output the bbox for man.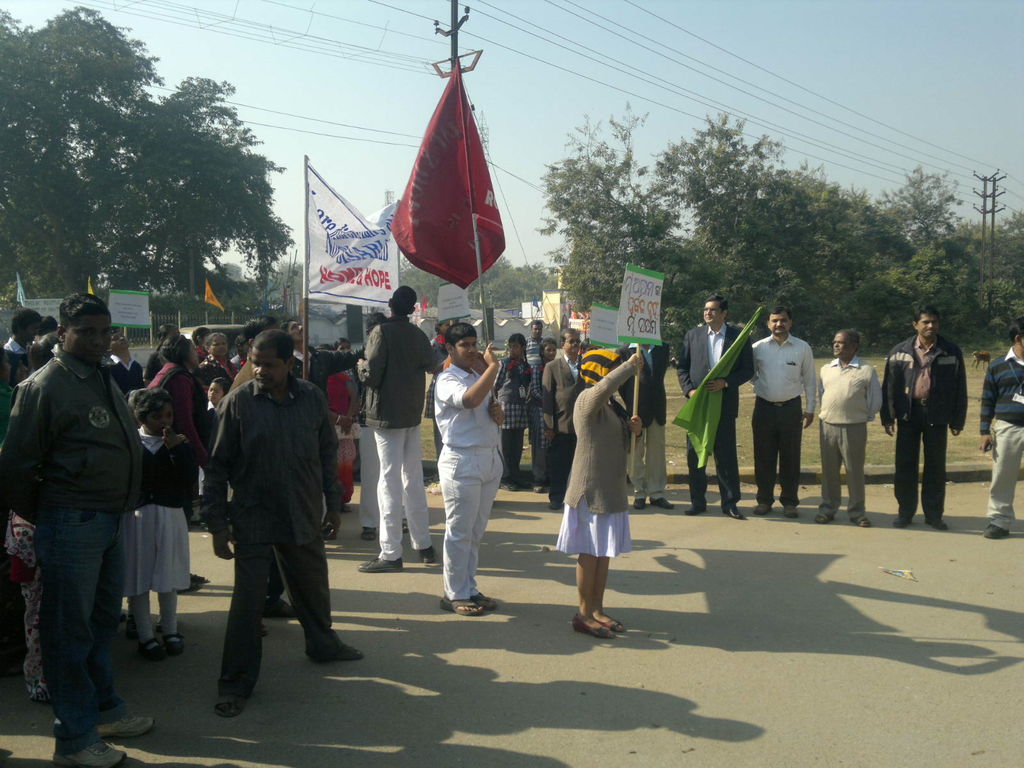
619 332 672 511.
